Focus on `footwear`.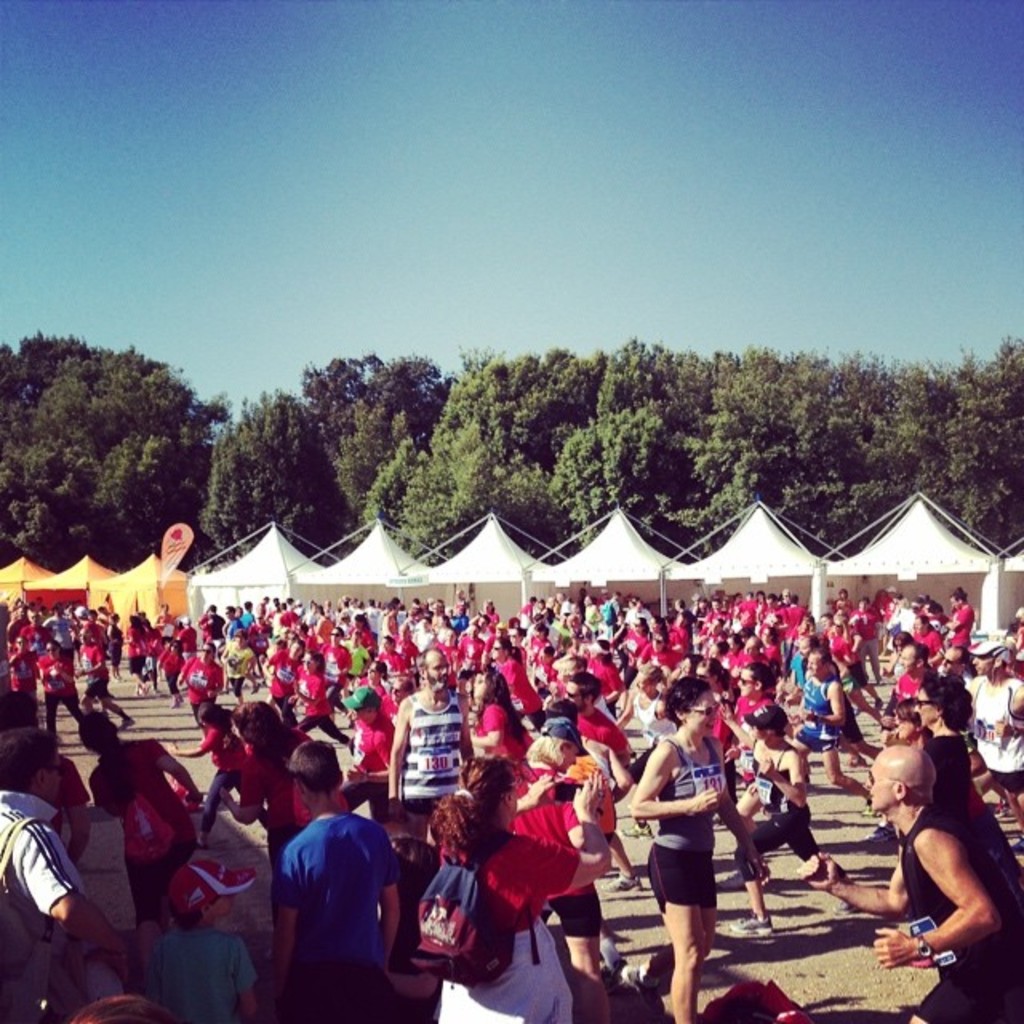
Focused at box=[715, 869, 739, 886].
